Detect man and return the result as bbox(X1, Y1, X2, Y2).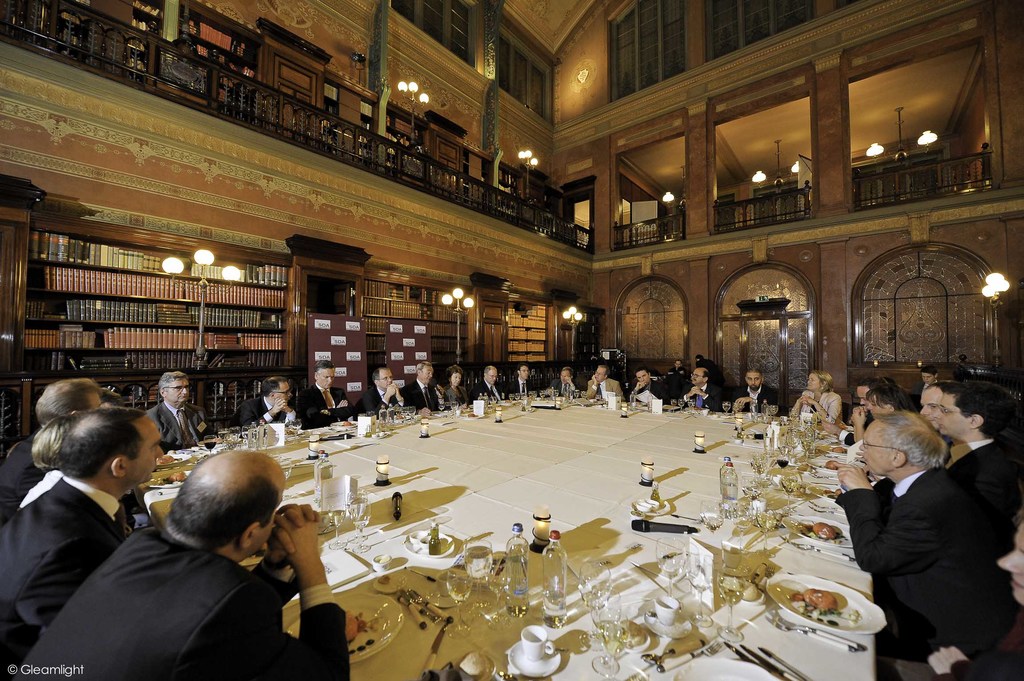
bbox(236, 376, 300, 435).
